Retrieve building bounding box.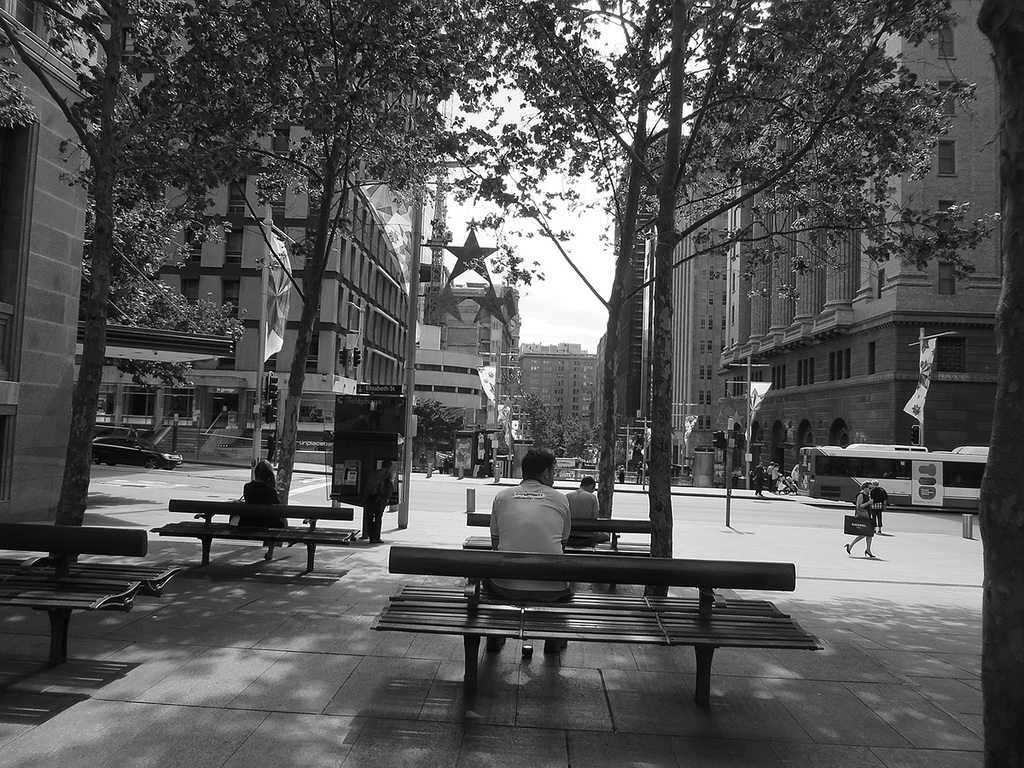
Bounding box: bbox=(605, 0, 1004, 492).
